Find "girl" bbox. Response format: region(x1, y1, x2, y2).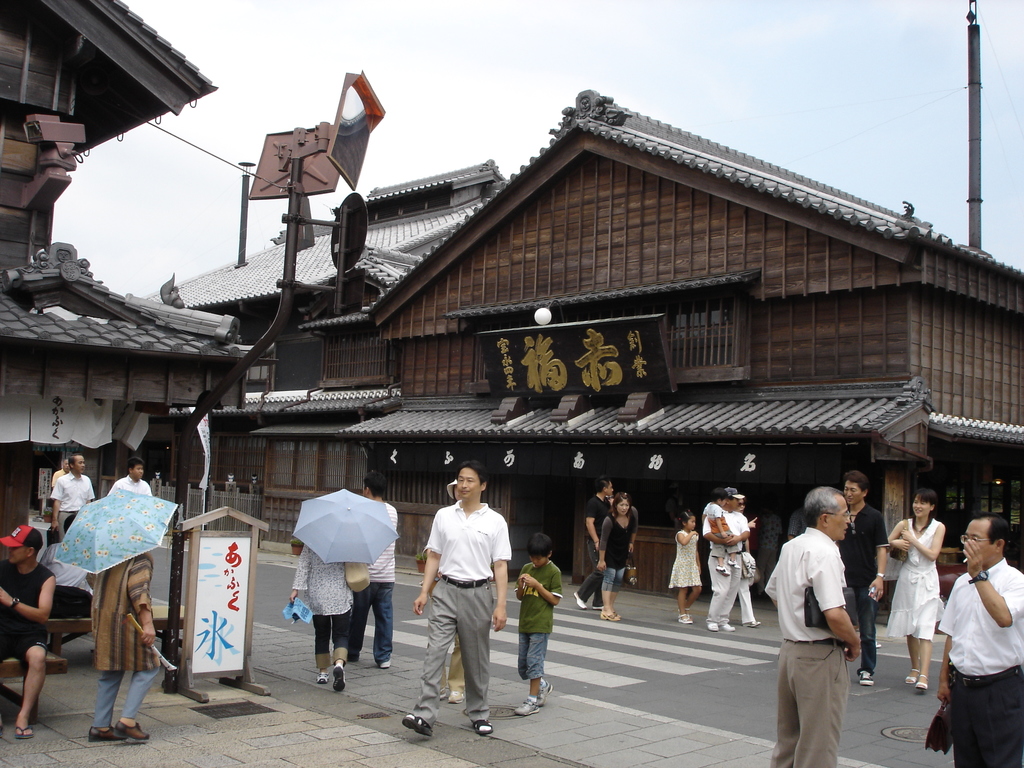
region(672, 509, 702, 621).
